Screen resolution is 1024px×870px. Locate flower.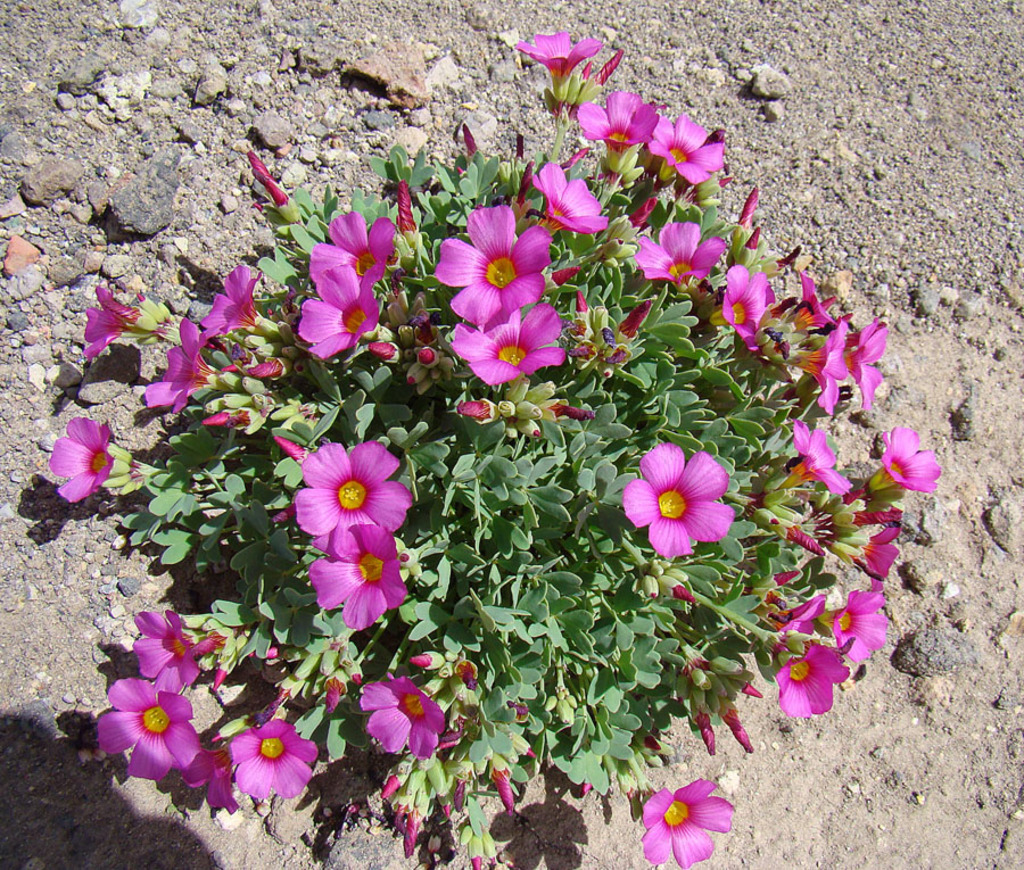
<region>200, 262, 282, 340</region>.
